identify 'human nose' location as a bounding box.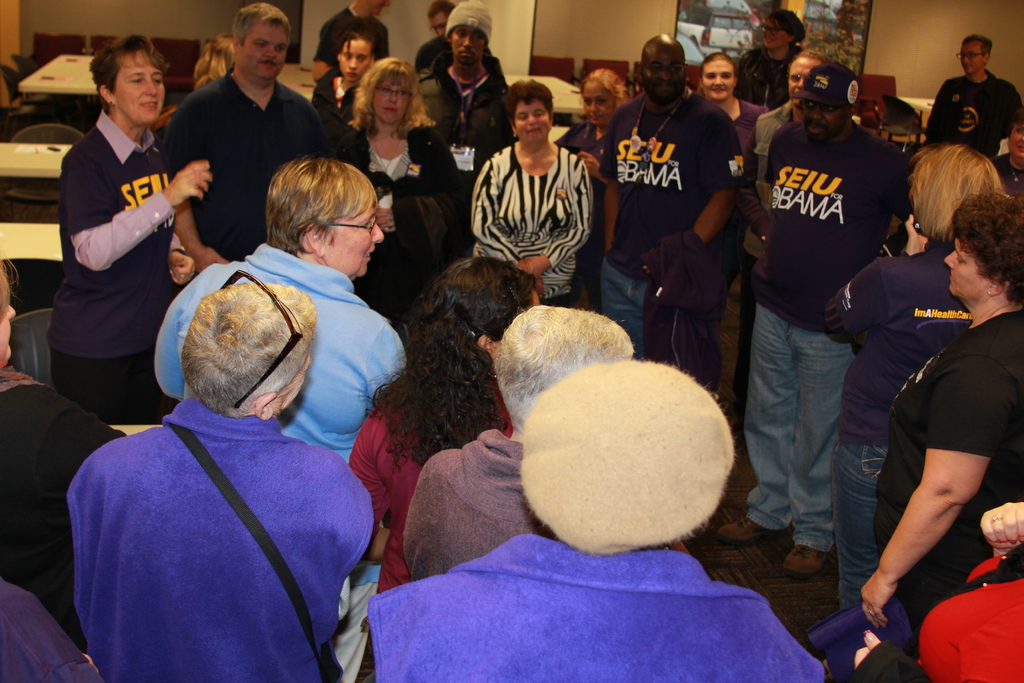
left=765, top=29, right=772, bottom=38.
